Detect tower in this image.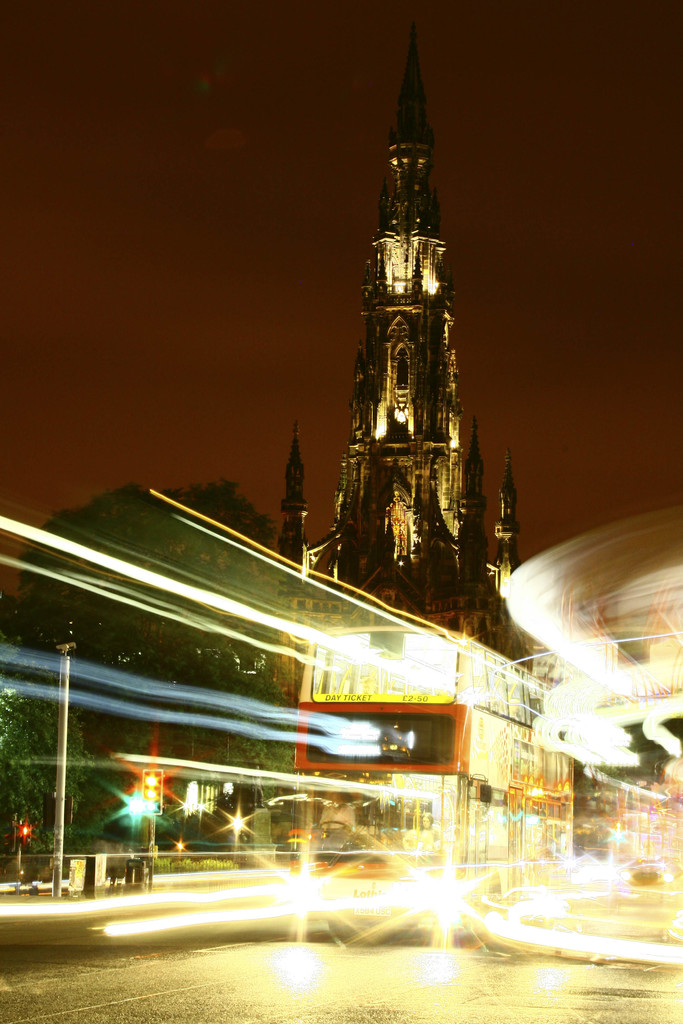
Detection: 306 15 512 580.
